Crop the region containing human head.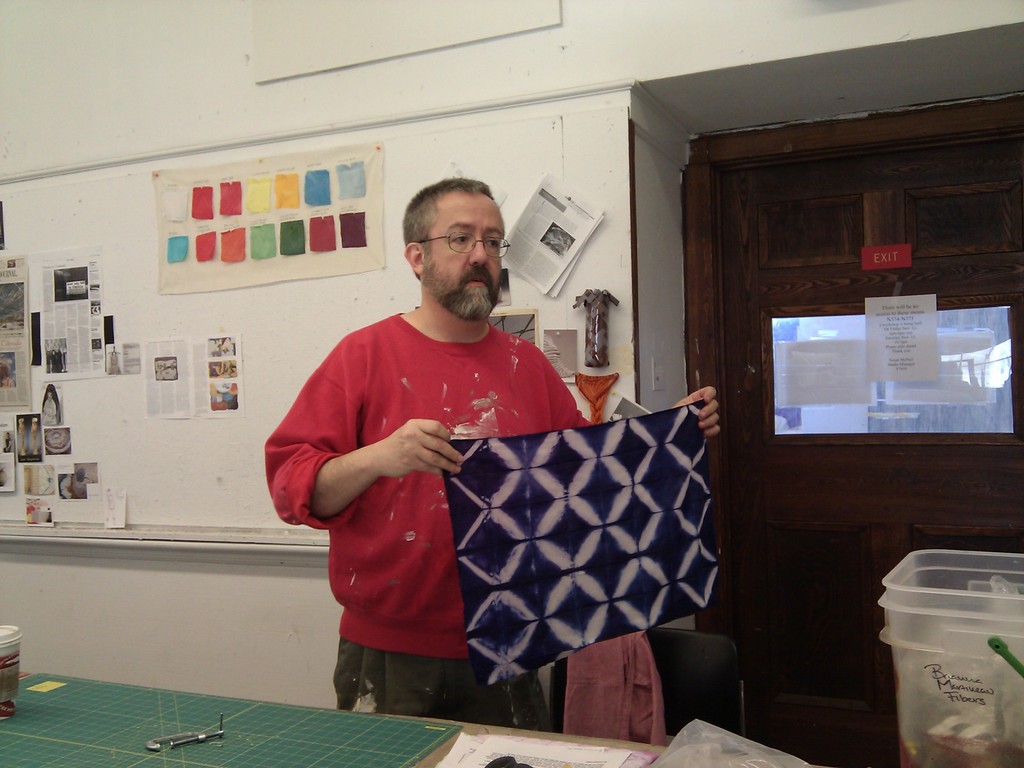
Crop region: [401, 180, 506, 320].
